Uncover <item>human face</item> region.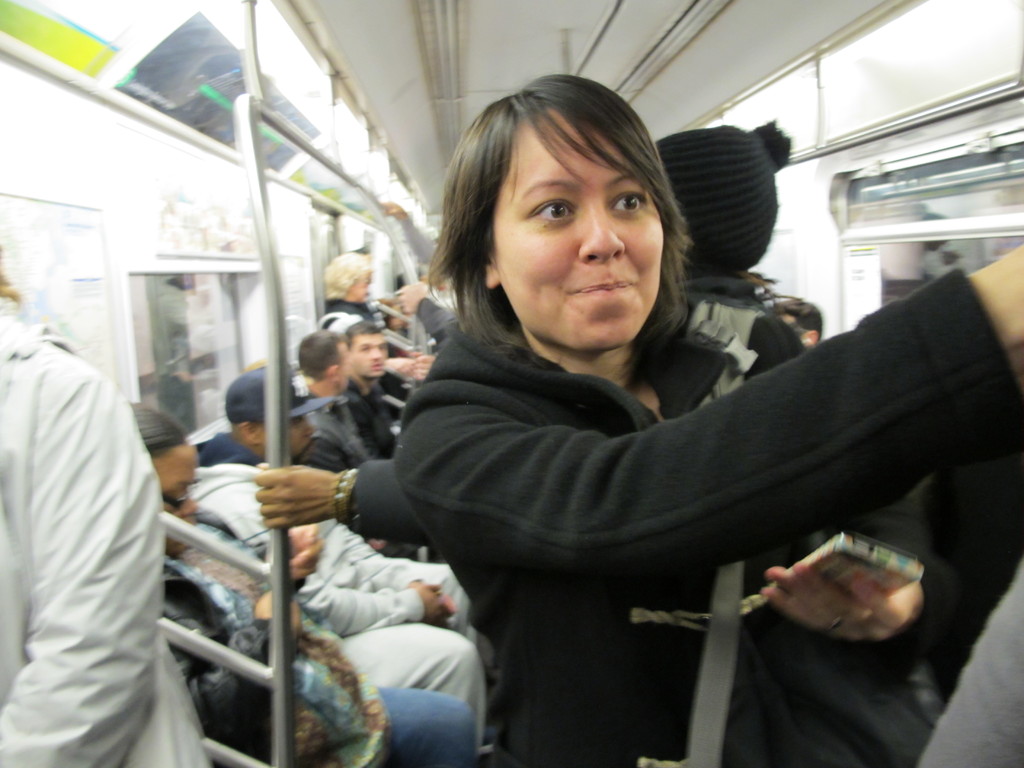
Uncovered: locate(351, 336, 387, 373).
